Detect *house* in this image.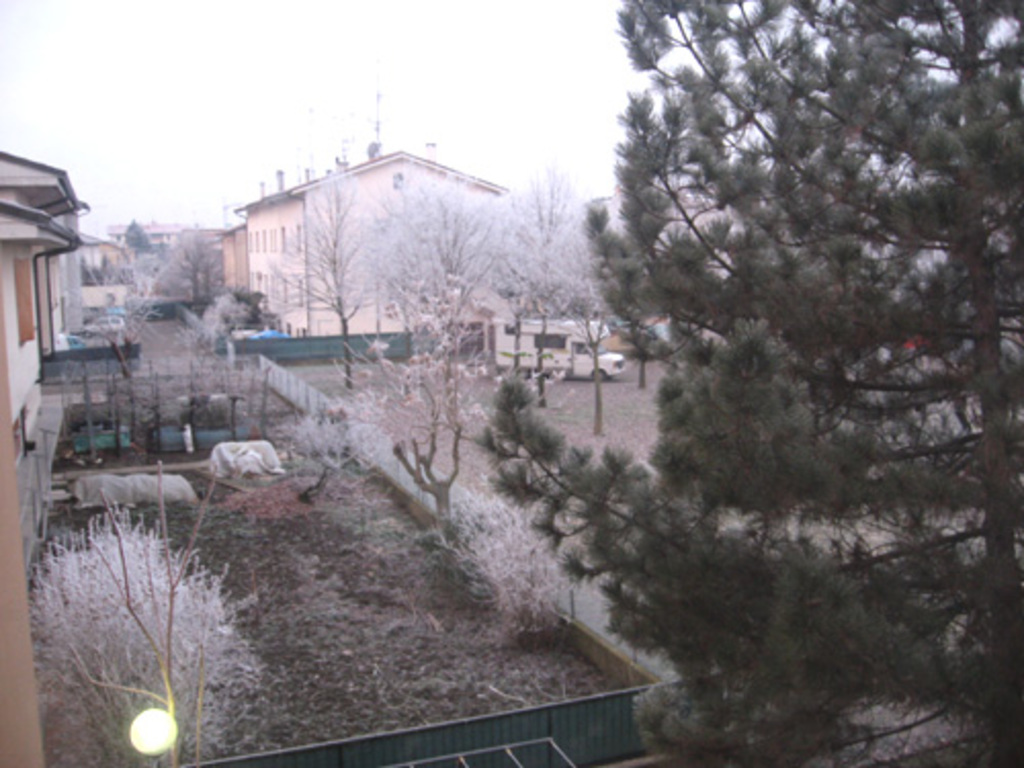
Detection: [213, 150, 504, 338].
